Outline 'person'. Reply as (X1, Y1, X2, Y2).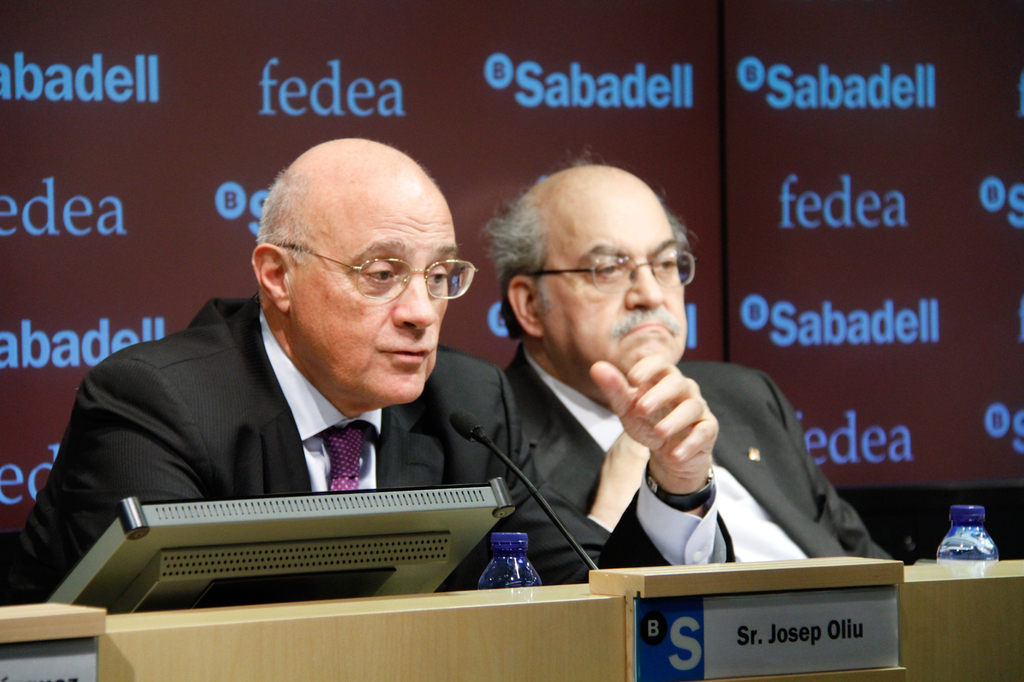
(0, 136, 735, 604).
